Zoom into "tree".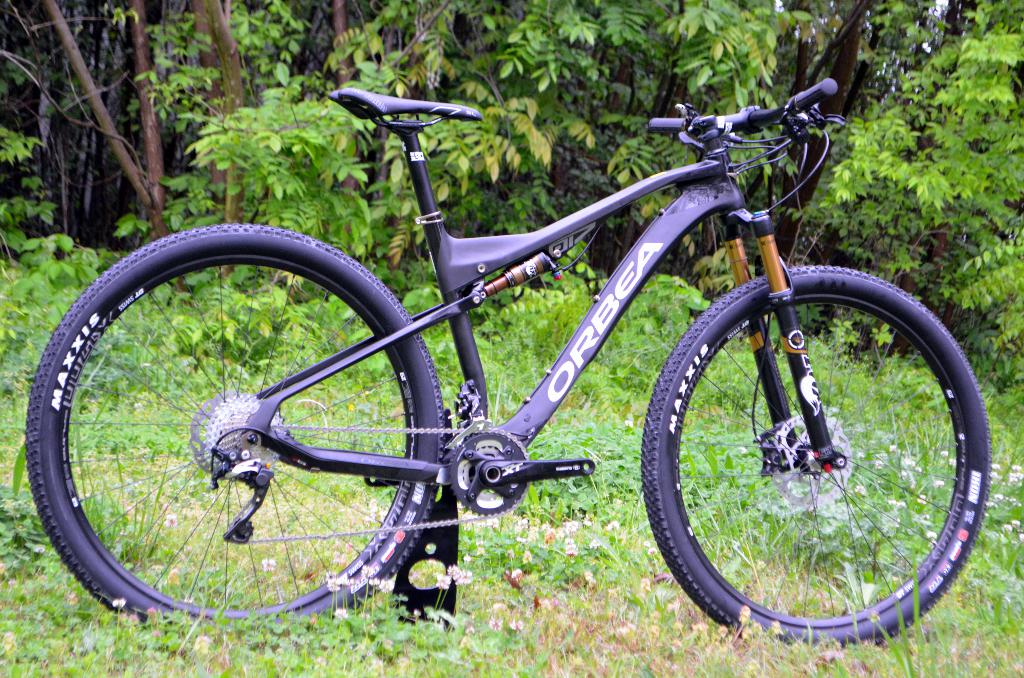
Zoom target: (819,0,1020,366).
